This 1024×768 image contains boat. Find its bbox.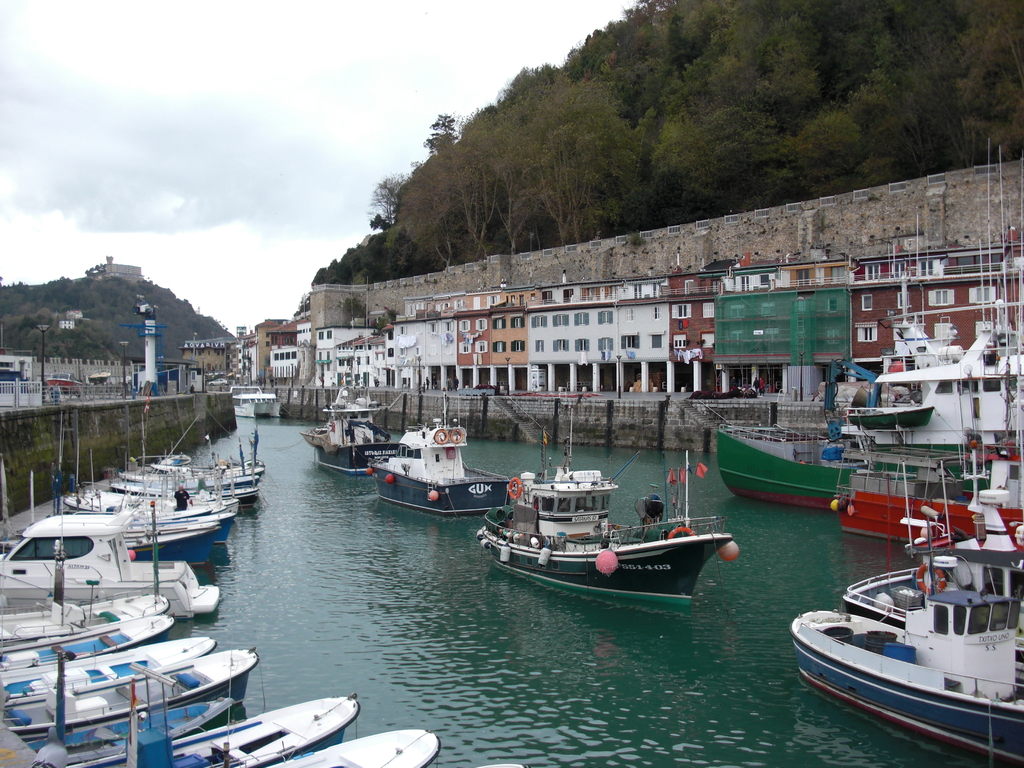
301,383,392,476.
